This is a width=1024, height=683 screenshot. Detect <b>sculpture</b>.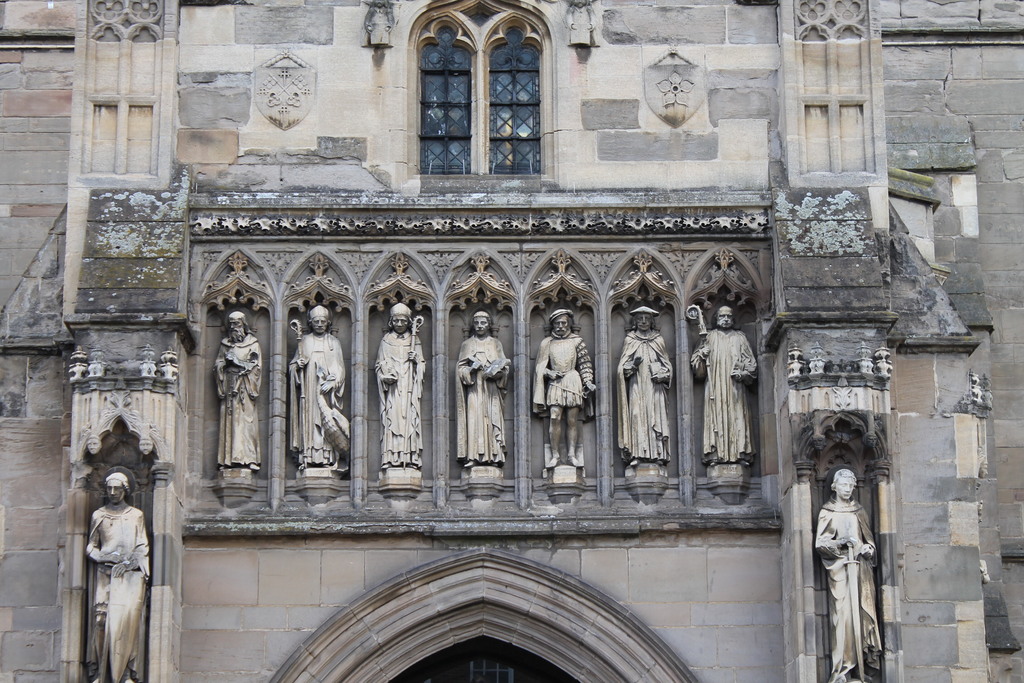
<box>686,304,760,470</box>.
